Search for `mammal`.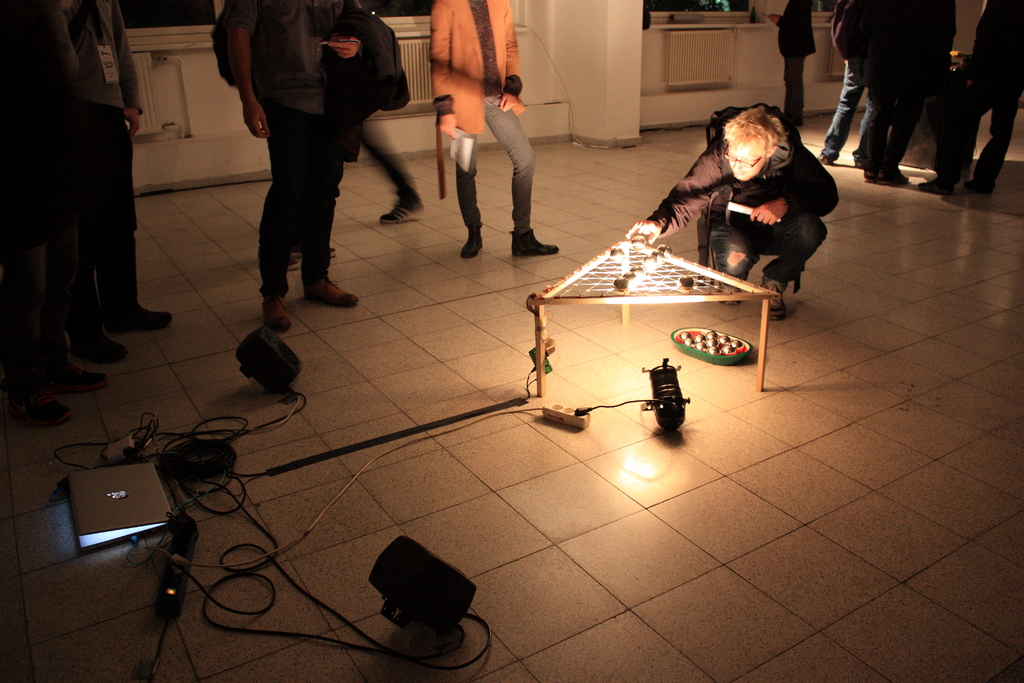
Found at 20,0,174,358.
